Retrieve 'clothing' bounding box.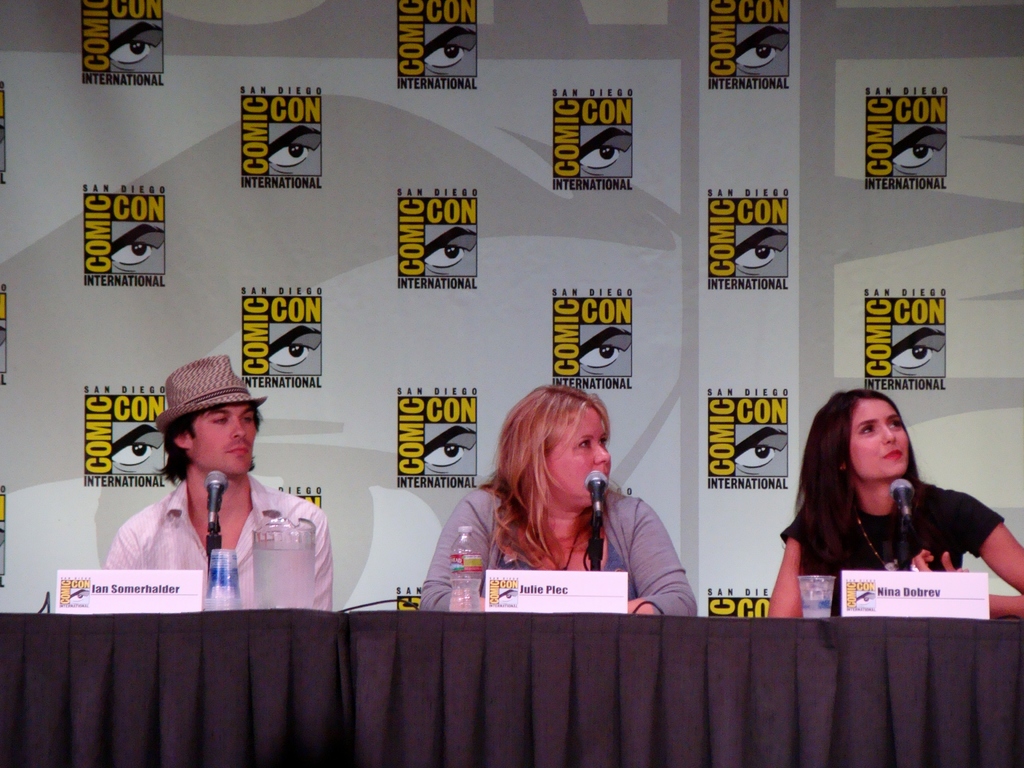
Bounding box: box=[120, 448, 326, 600].
